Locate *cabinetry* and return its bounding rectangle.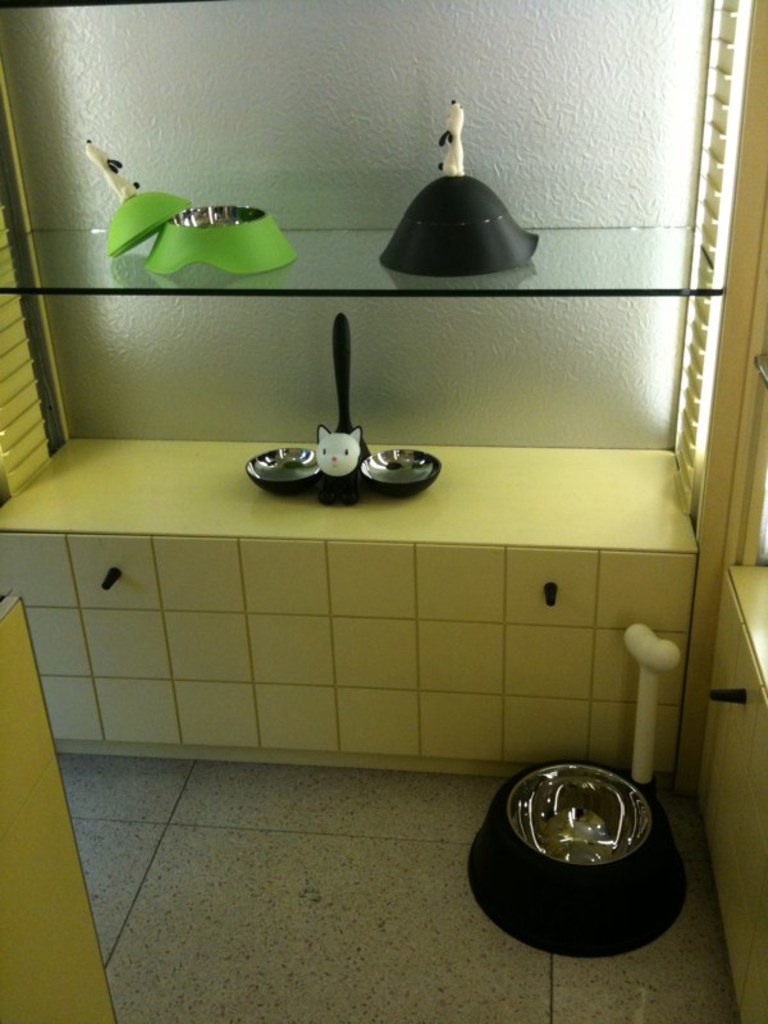
rect(0, 598, 122, 1023).
